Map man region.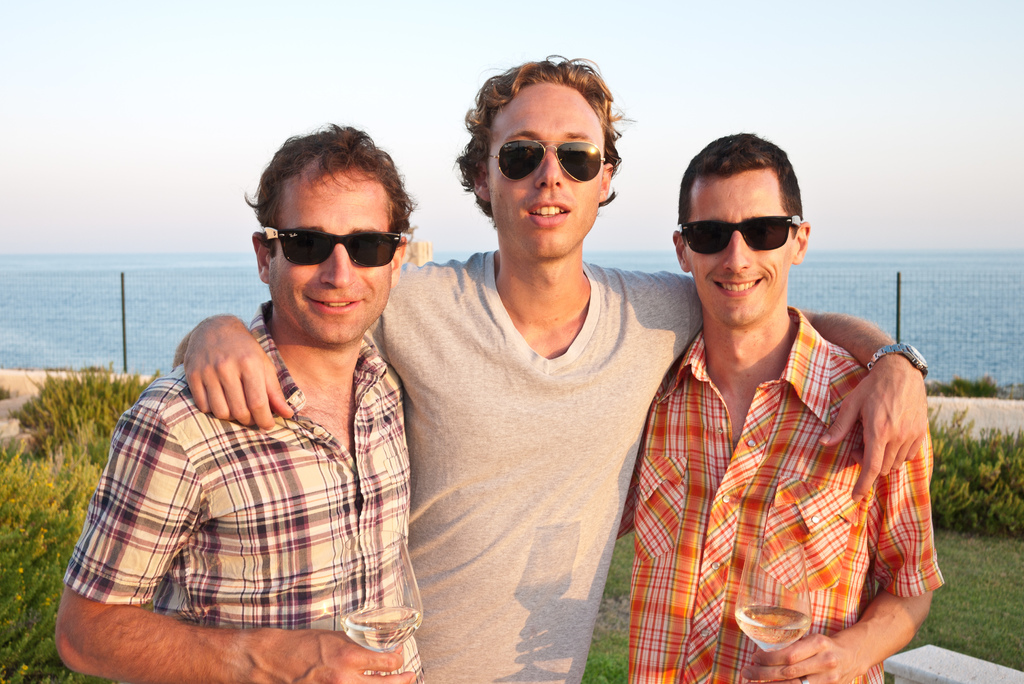
Mapped to x1=167 y1=49 x2=927 y2=683.
